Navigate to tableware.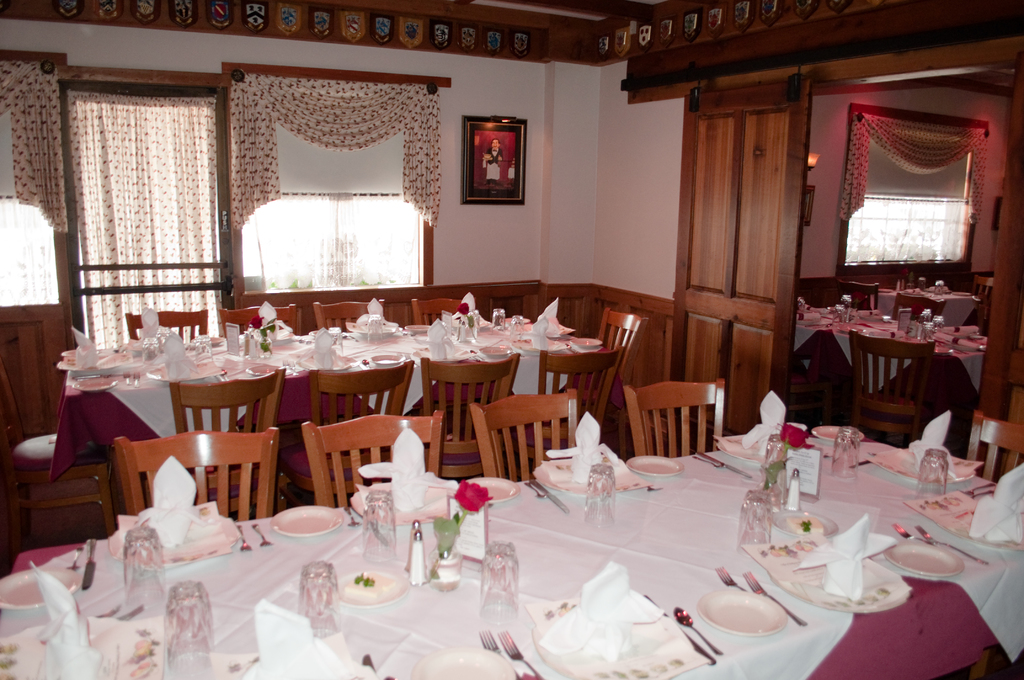
Navigation target: [x1=404, y1=527, x2=426, y2=582].
